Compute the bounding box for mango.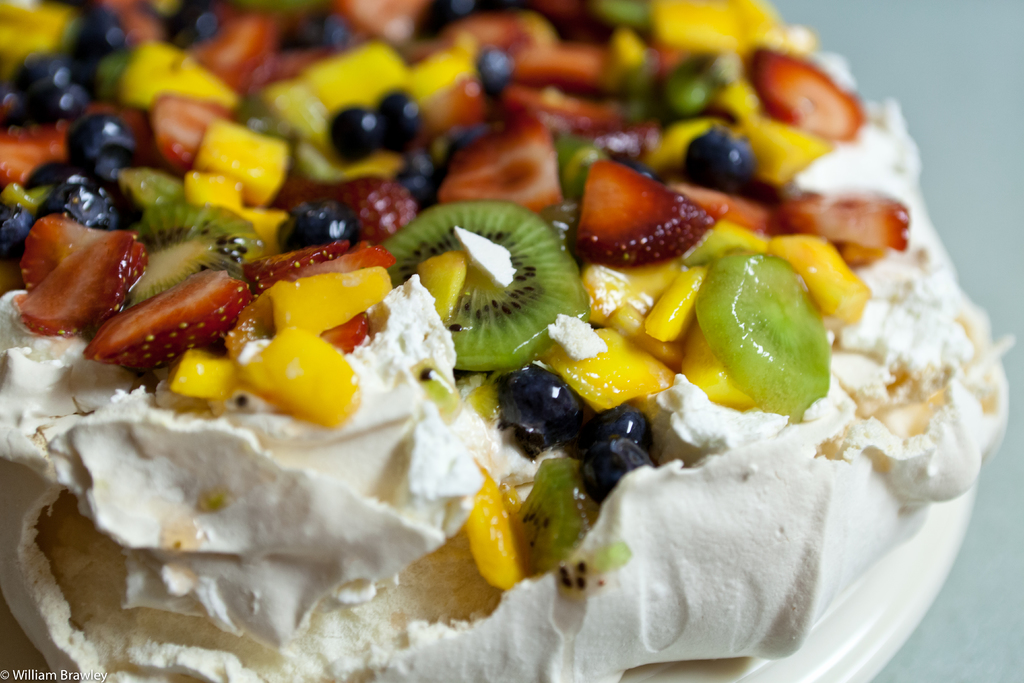
(left=173, top=352, right=248, bottom=394).
